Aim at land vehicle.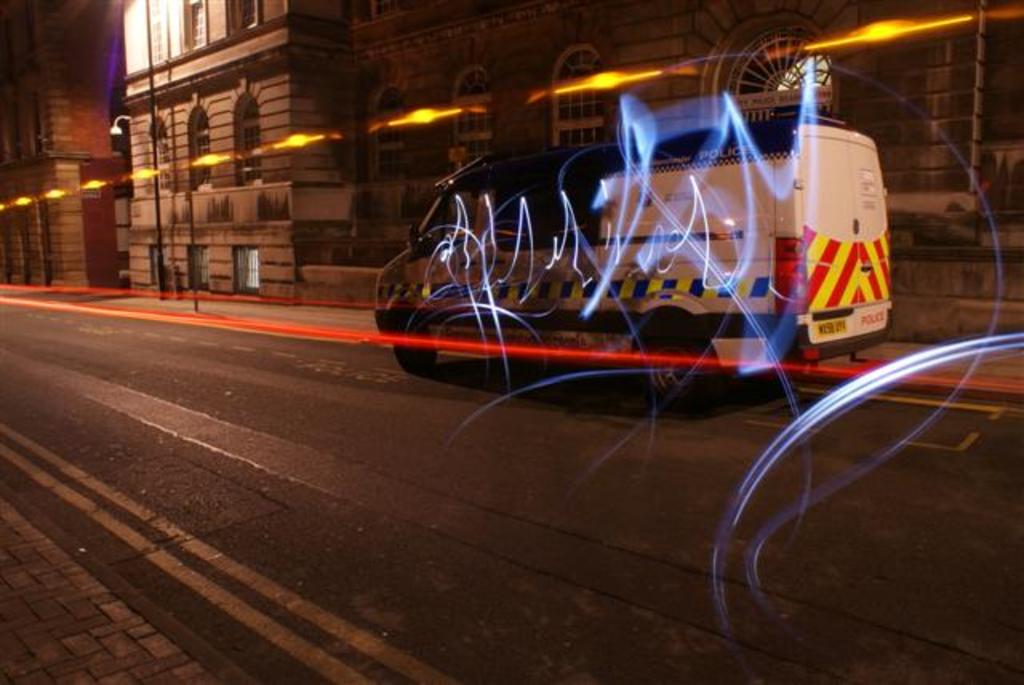
Aimed at x1=374 y1=82 x2=899 y2=411.
